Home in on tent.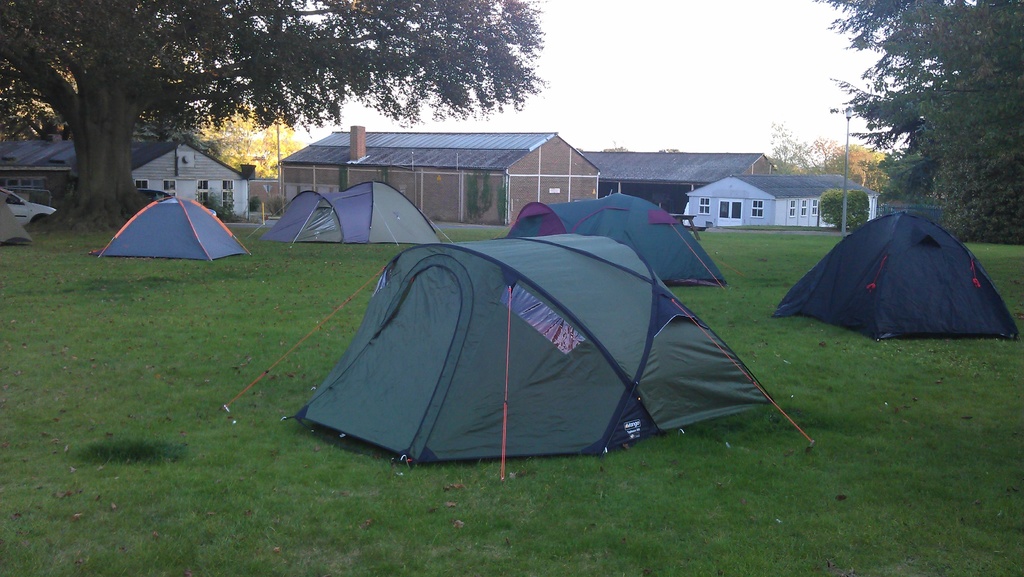
Homed in at box(95, 195, 248, 254).
